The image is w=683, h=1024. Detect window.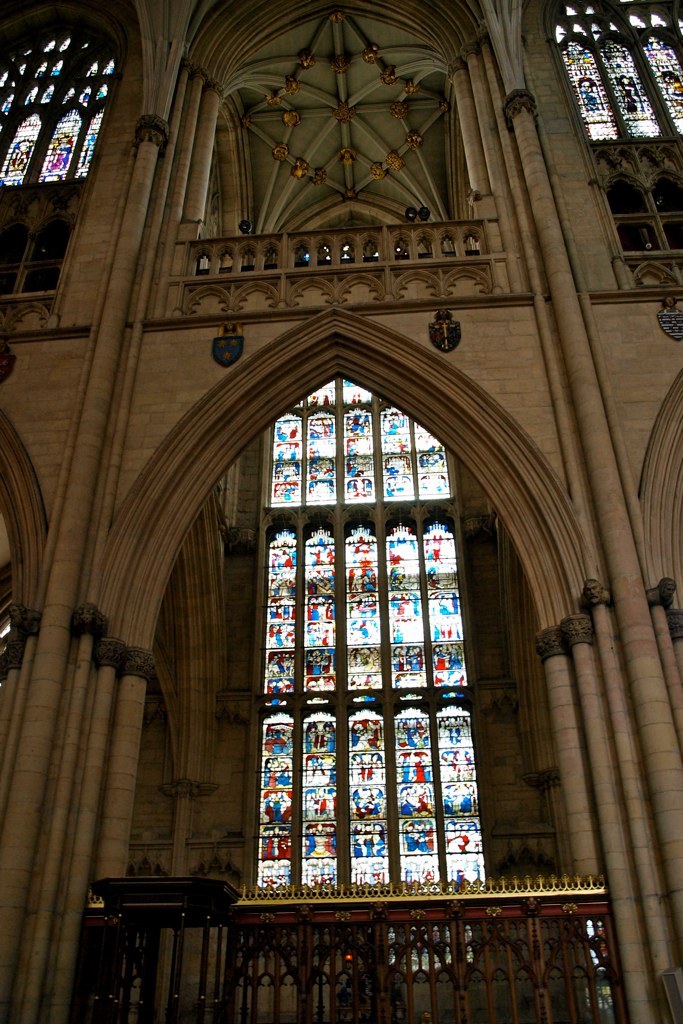
Detection: bbox=(11, 8, 116, 194).
